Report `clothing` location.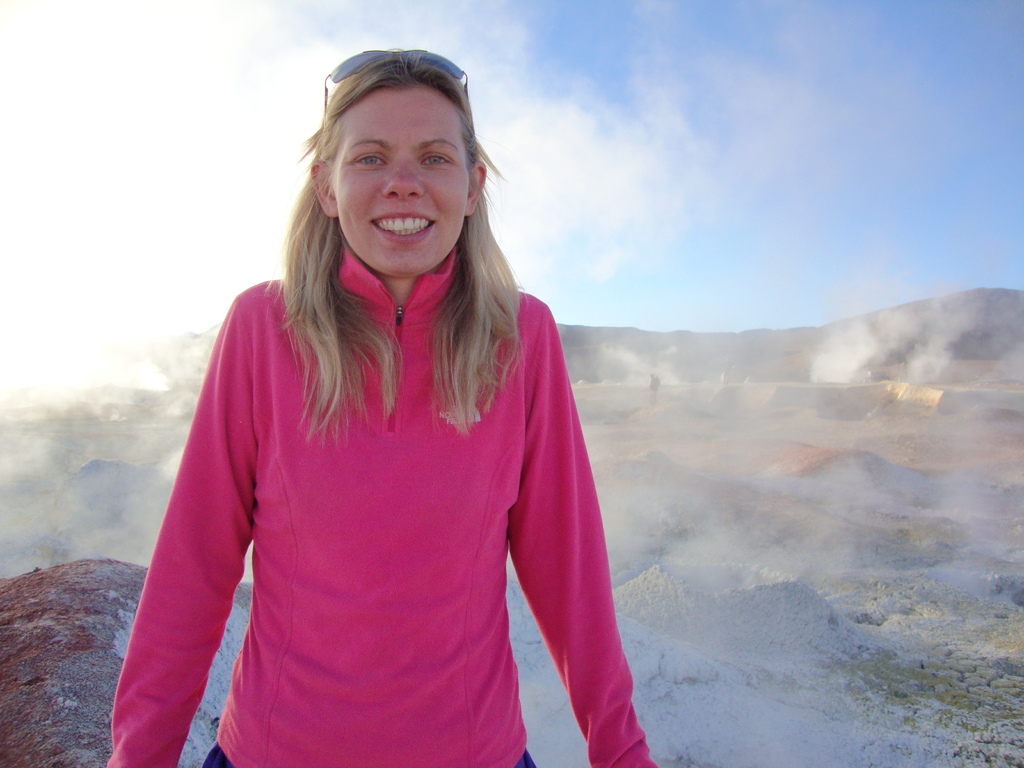
Report: locate(123, 253, 625, 753).
